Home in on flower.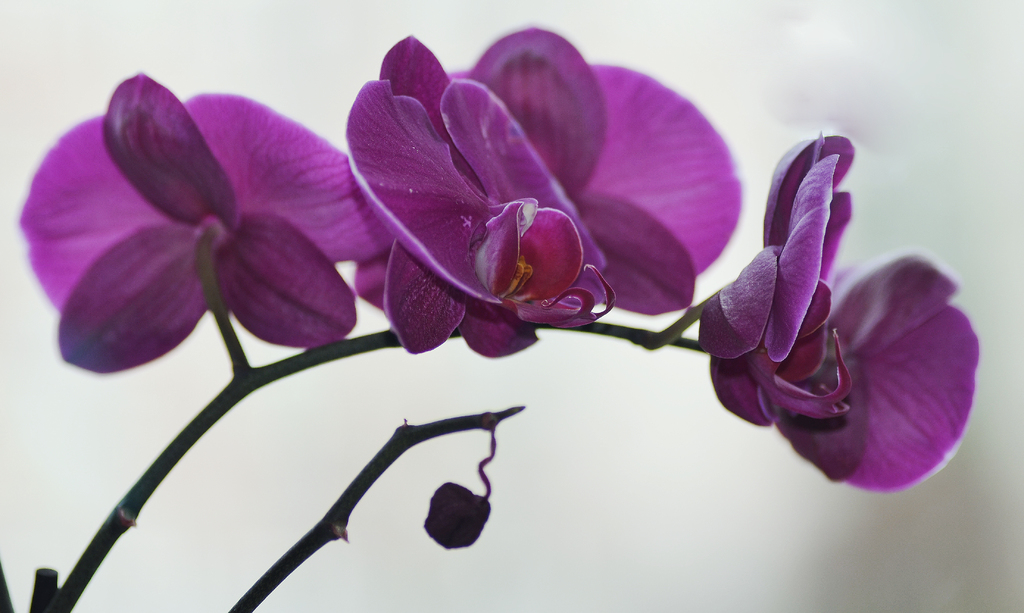
Homed in at 451/22/744/318.
